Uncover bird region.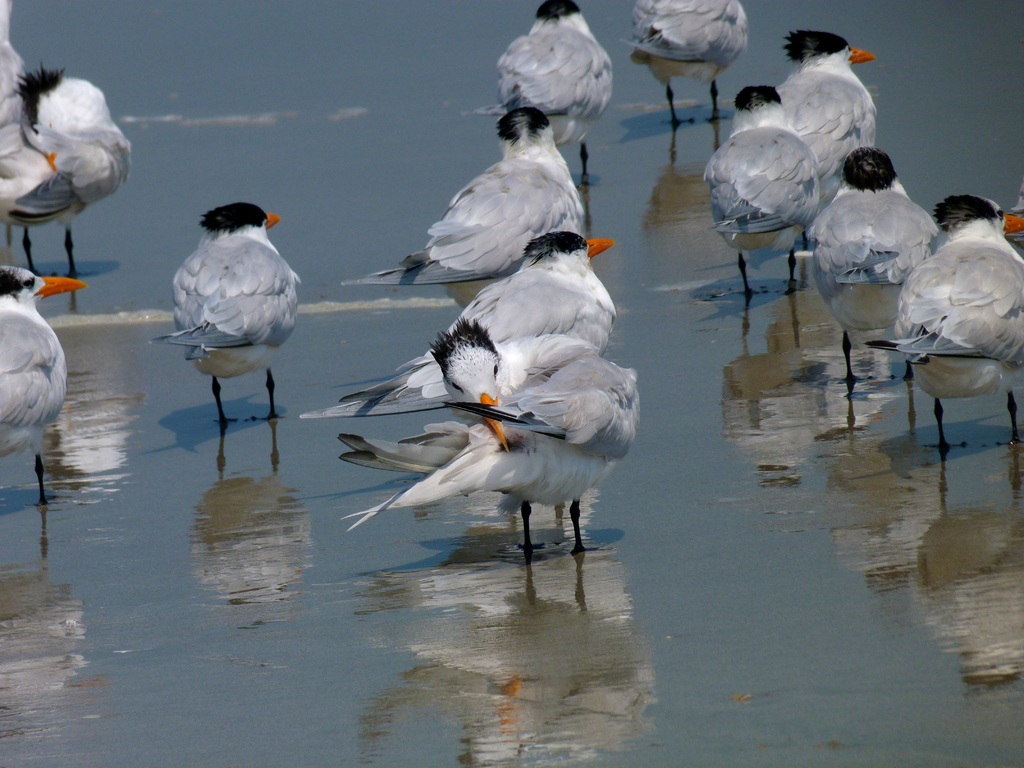
Uncovered: bbox=(154, 194, 294, 418).
